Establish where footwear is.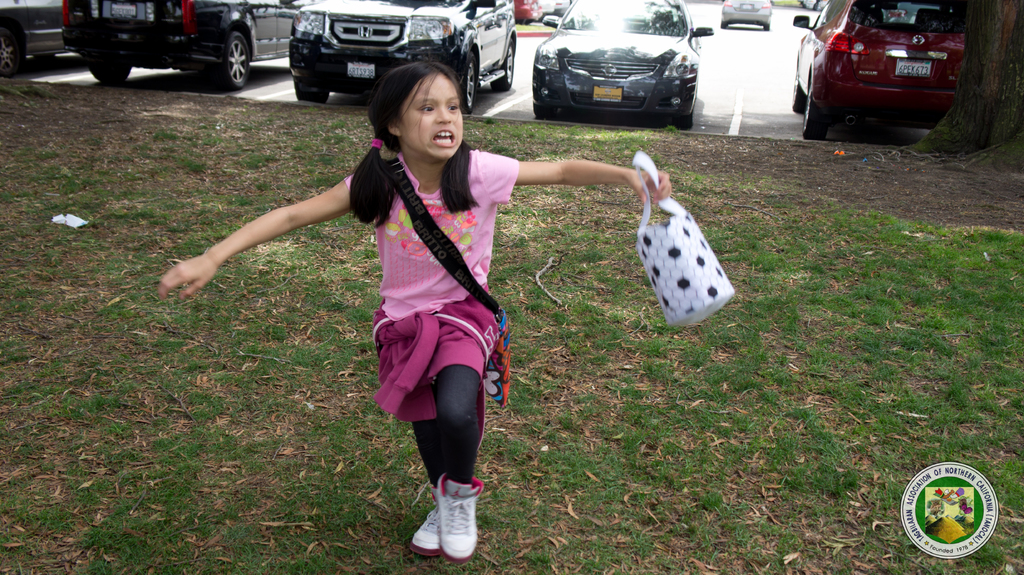
Established at <region>412, 473, 479, 562</region>.
